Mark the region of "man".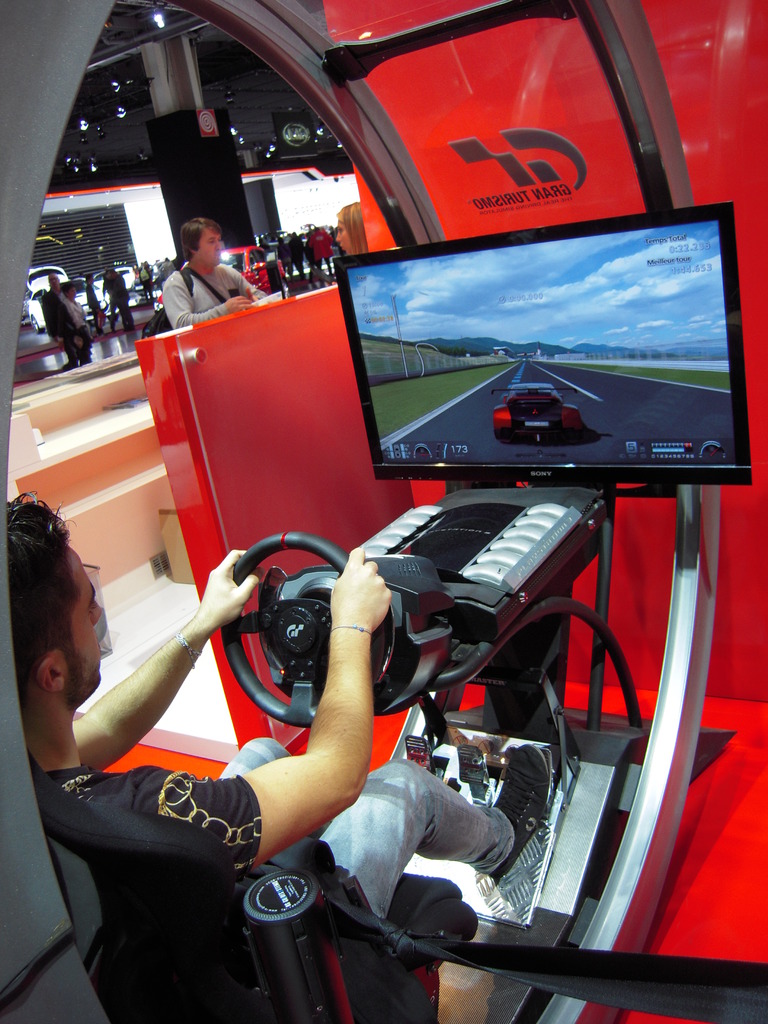
Region: x1=310, y1=220, x2=336, y2=288.
